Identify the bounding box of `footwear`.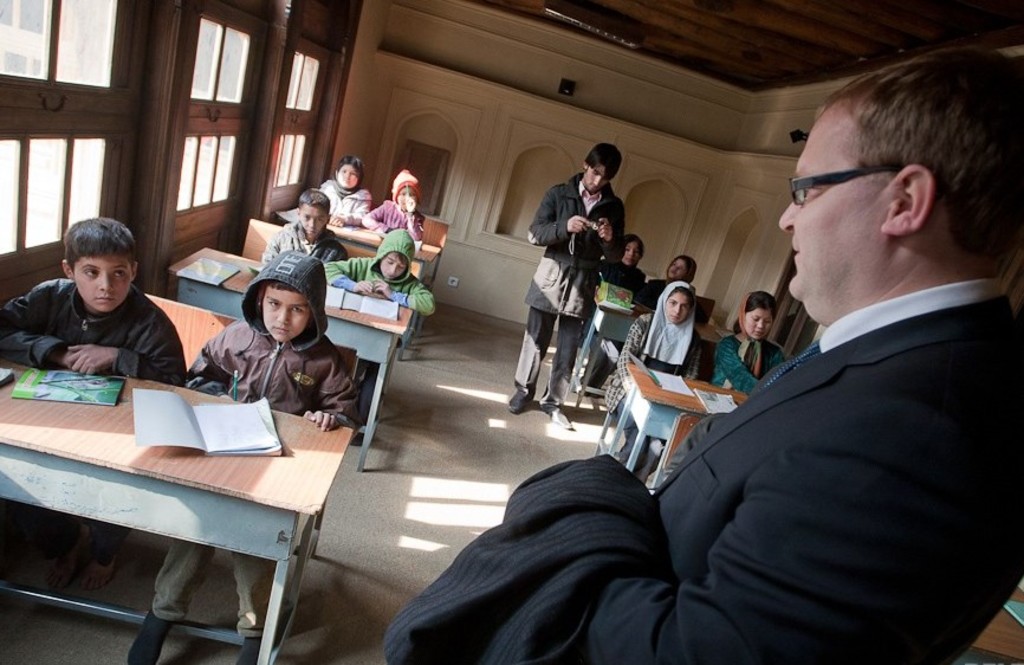
detection(507, 387, 533, 419).
